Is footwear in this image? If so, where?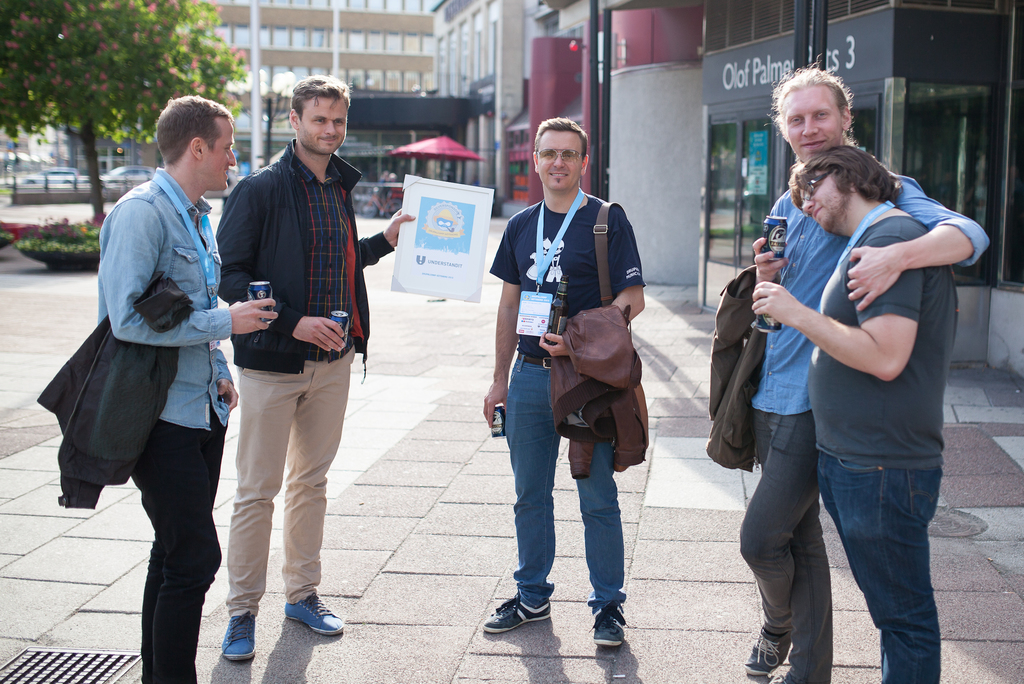
Yes, at [585, 605, 628, 647].
